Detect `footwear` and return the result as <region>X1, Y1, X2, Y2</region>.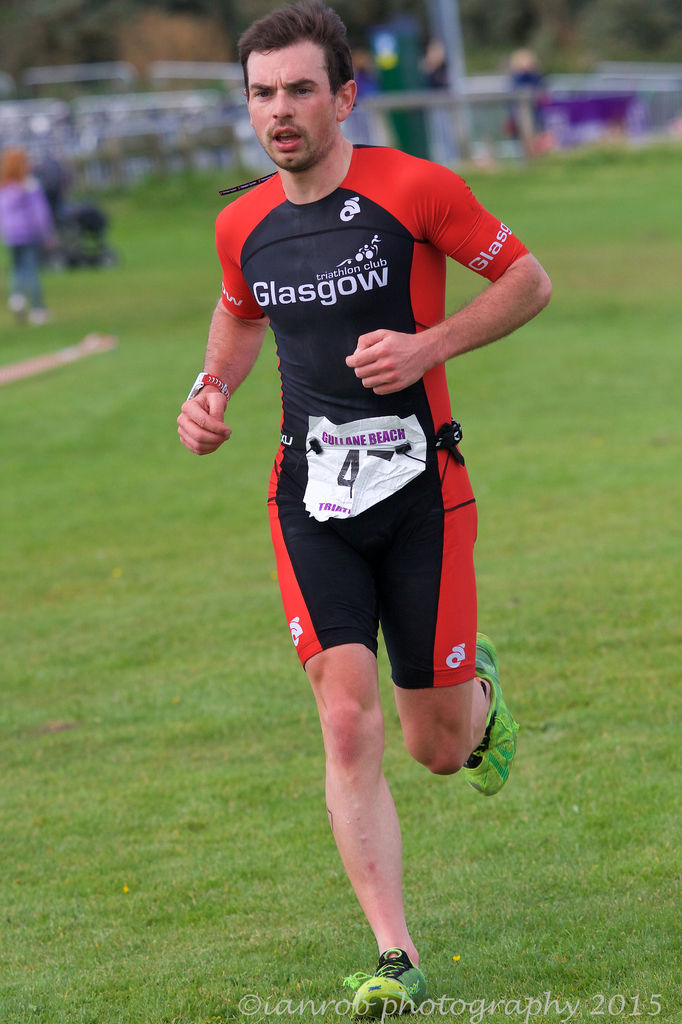
<region>332, 945, 430, 1023</region>.
